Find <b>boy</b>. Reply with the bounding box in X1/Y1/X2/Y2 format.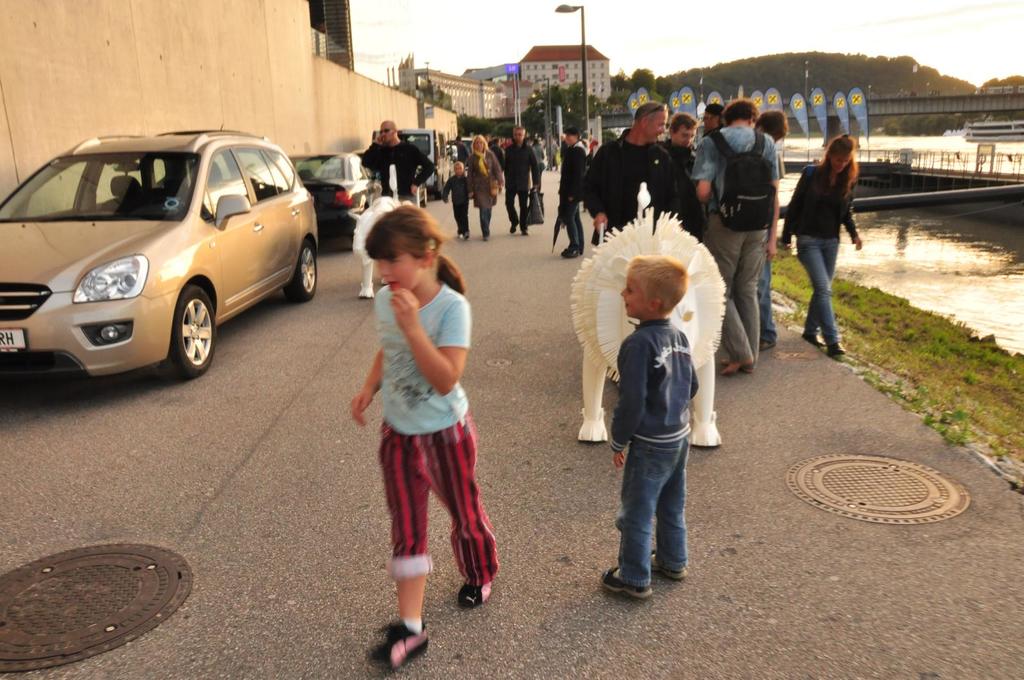
750/109/789/348.
